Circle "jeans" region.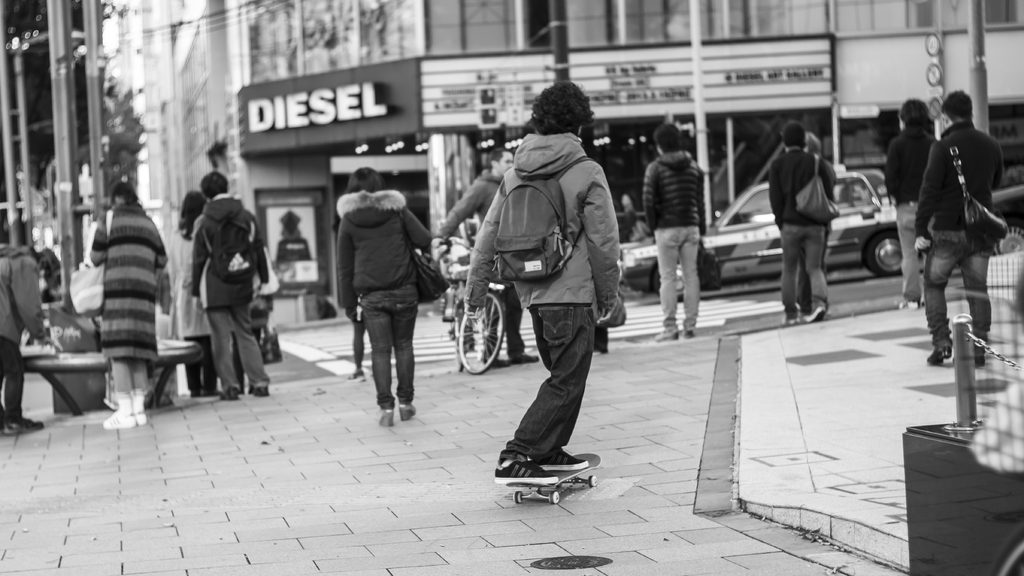
Region: [899,203,940,298].
